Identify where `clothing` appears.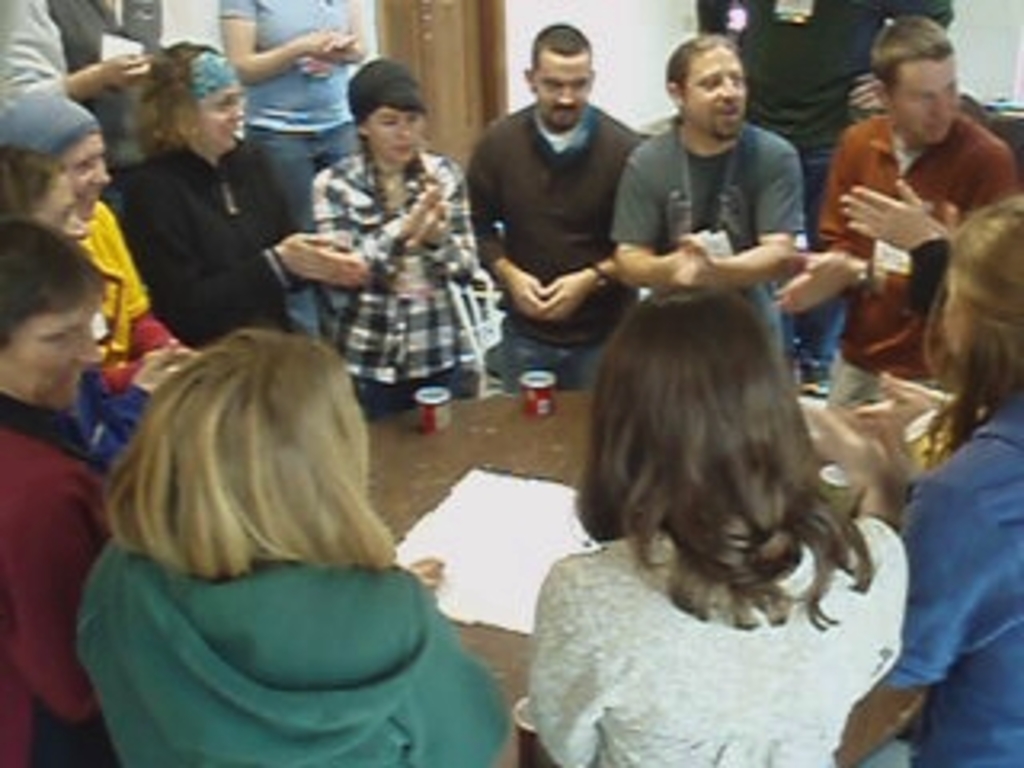
Appears at rect(496, 518, 915, 765).
